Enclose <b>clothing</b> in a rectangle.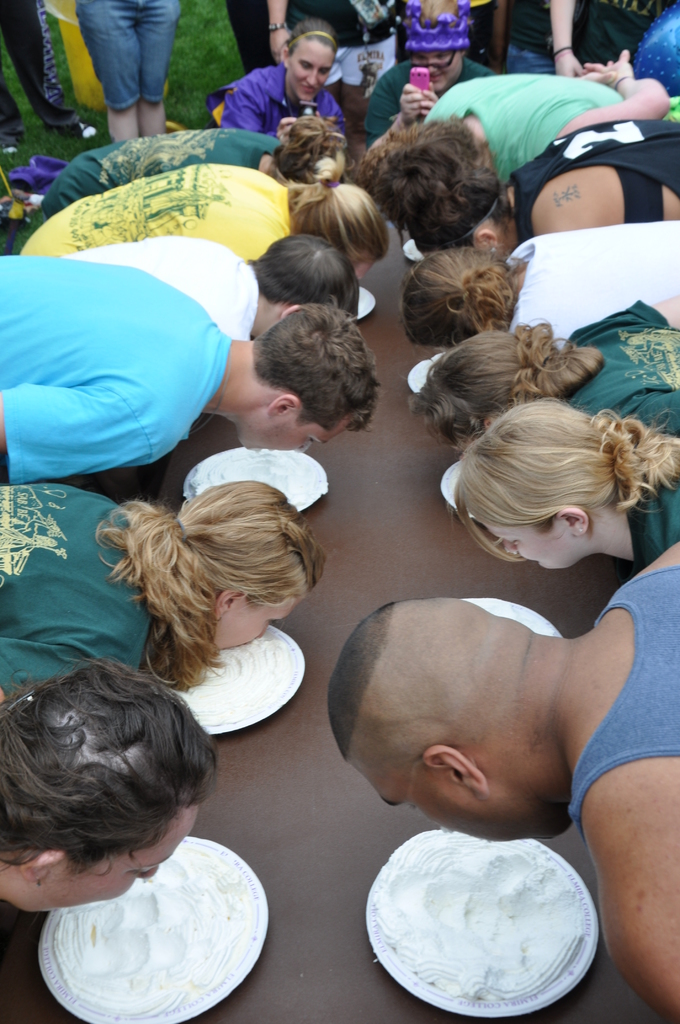
rect(562, 568, 676, 834).
